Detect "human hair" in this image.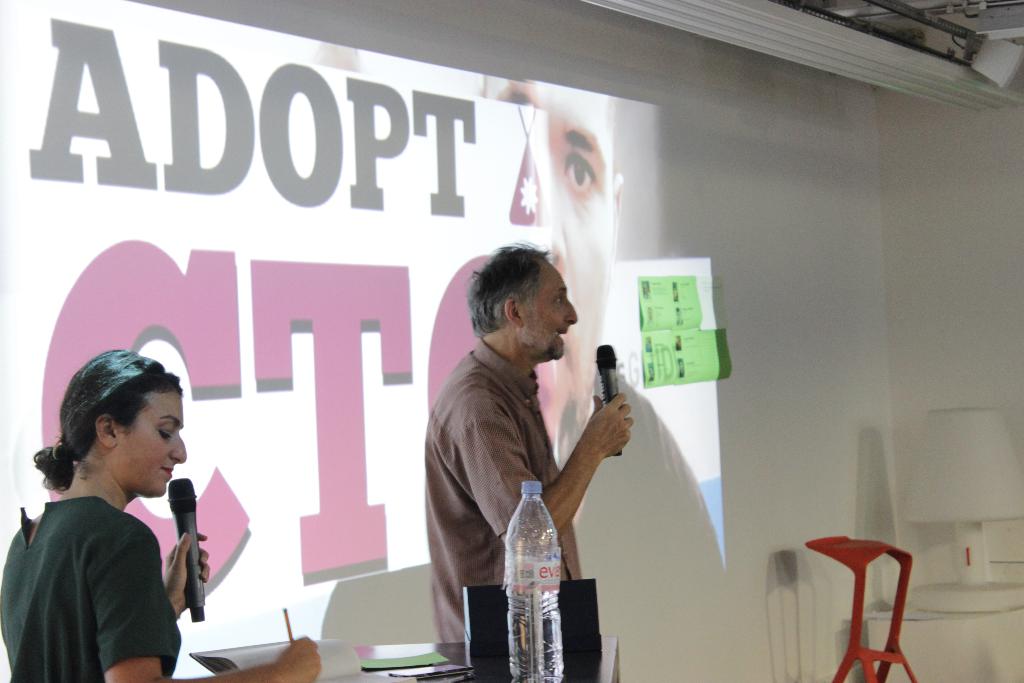
Detection: (53, 338, 194, 489).
